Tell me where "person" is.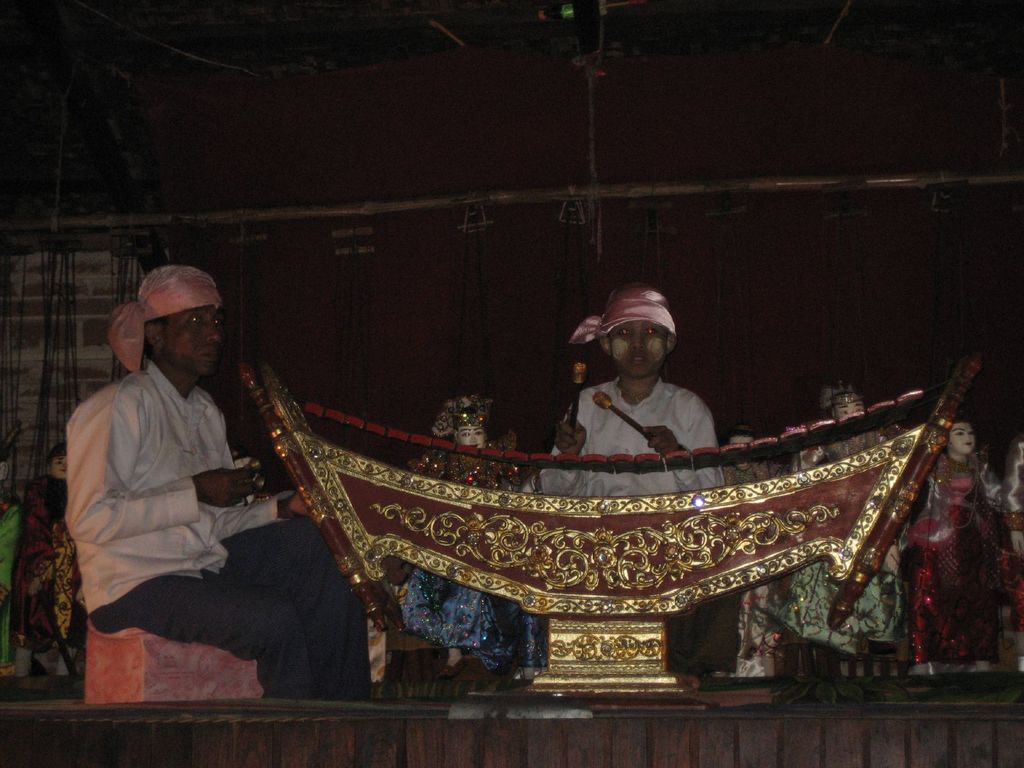
"person" is at l=540, t=278, r=749, b=484.
